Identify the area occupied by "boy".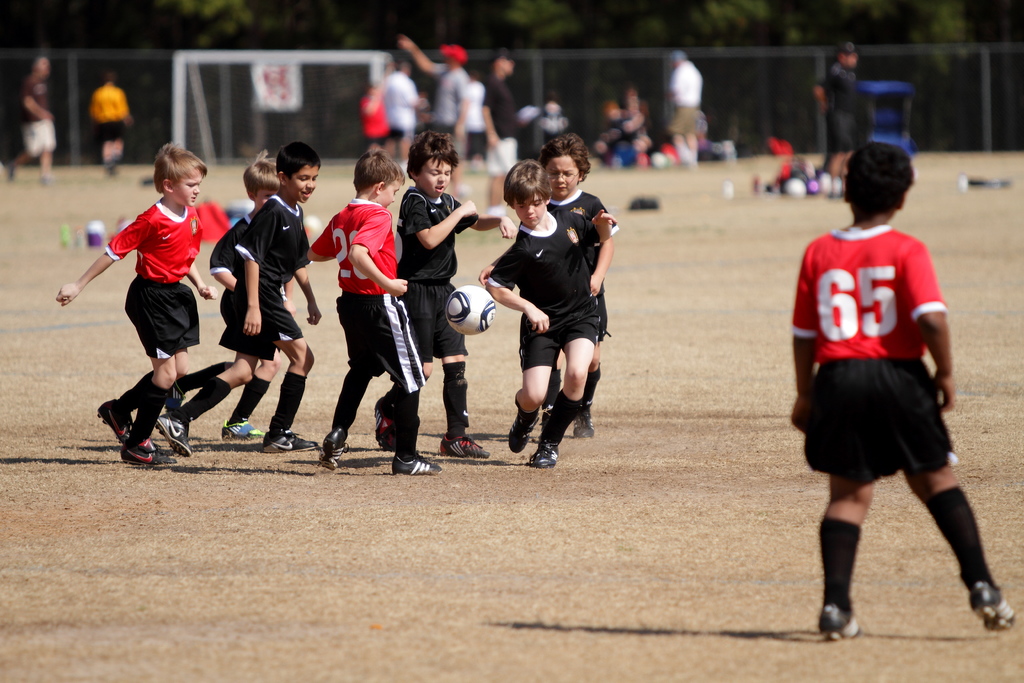
Area: <bbox>486, 152, 608, 466</bbox>.
